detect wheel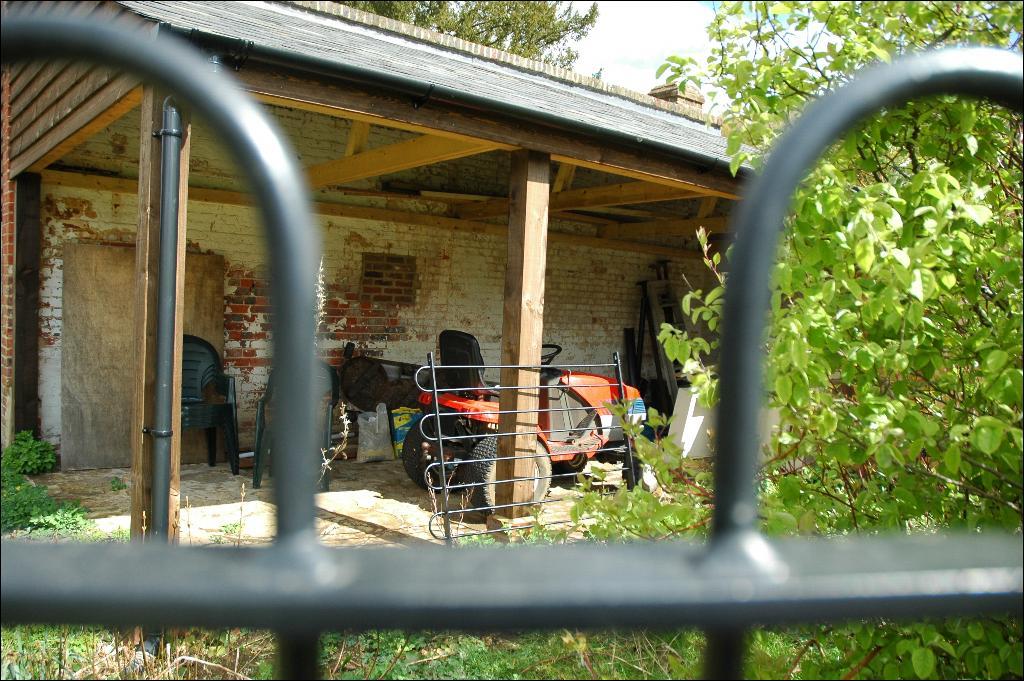
bbox=(467, 431, 553, 520)
